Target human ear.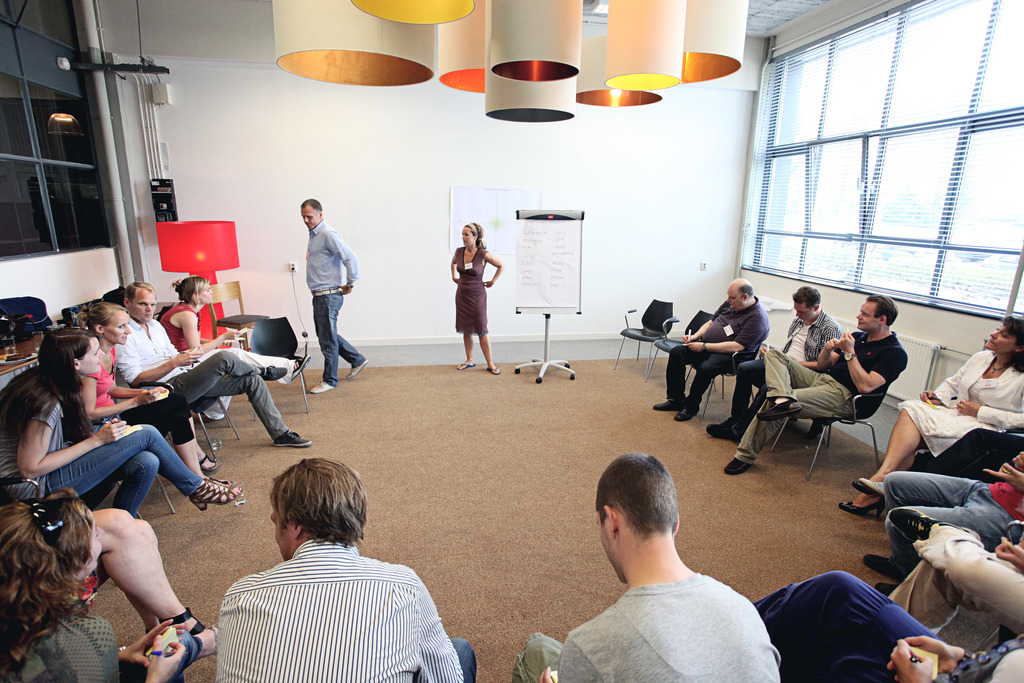
Target region: 319:209:325:217.
